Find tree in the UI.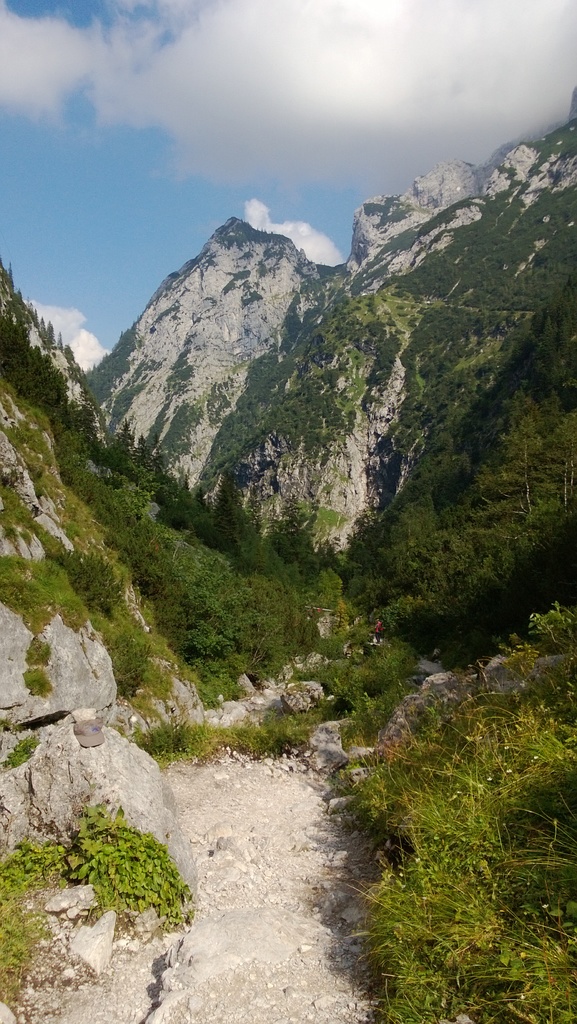
UI element at l=12, t=259, r=158, b=722.
